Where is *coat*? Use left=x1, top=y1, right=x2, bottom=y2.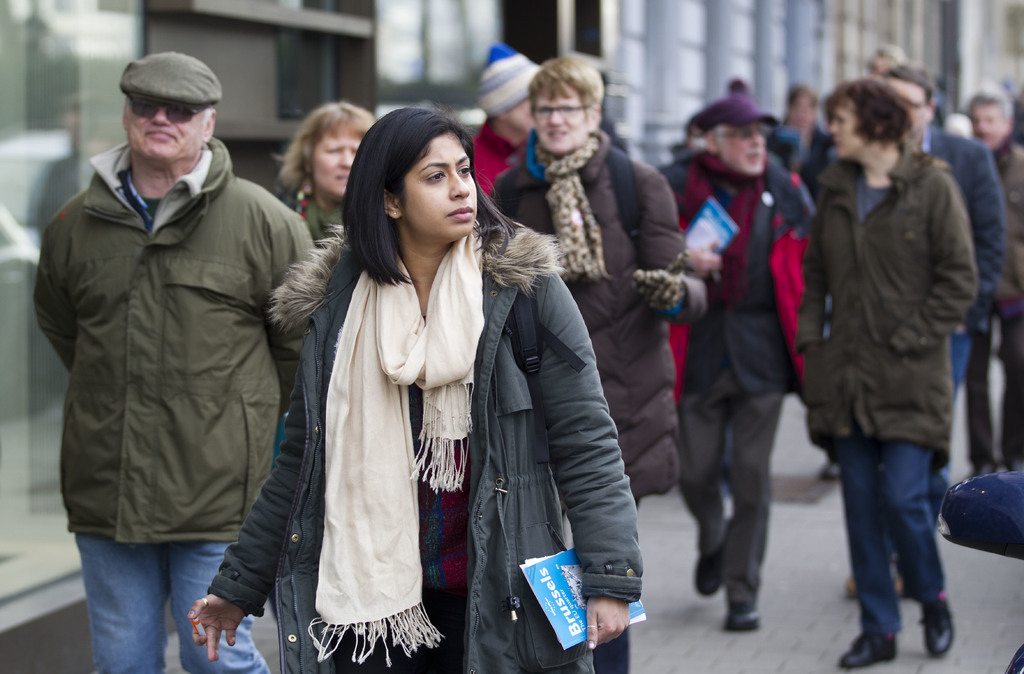
left=920, top=115, right=997, bottom=319.
